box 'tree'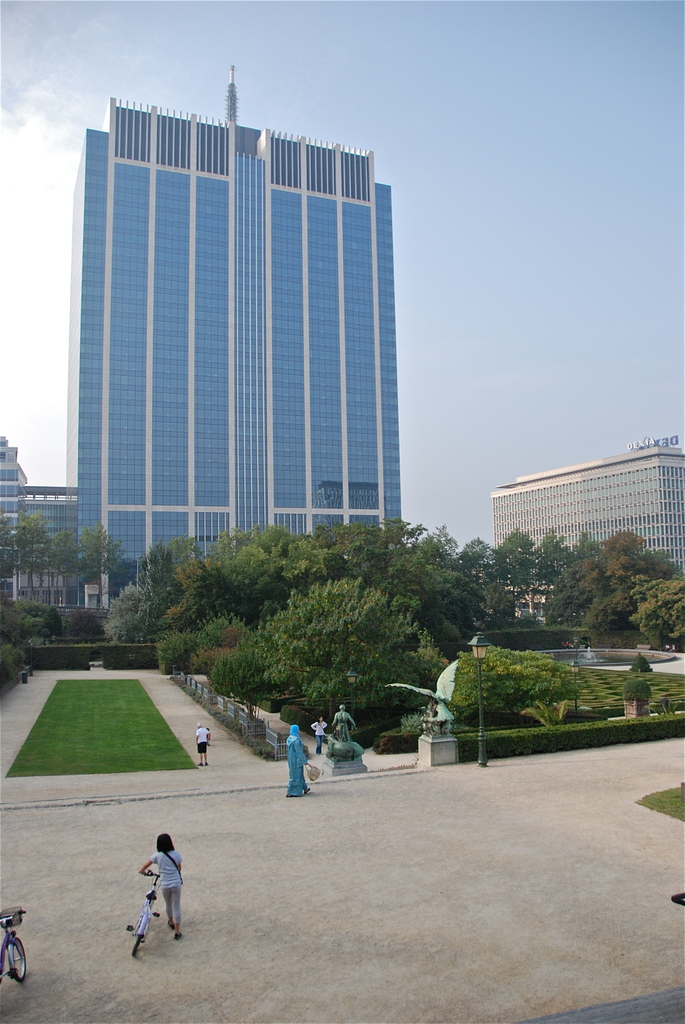
107,544,219,645
